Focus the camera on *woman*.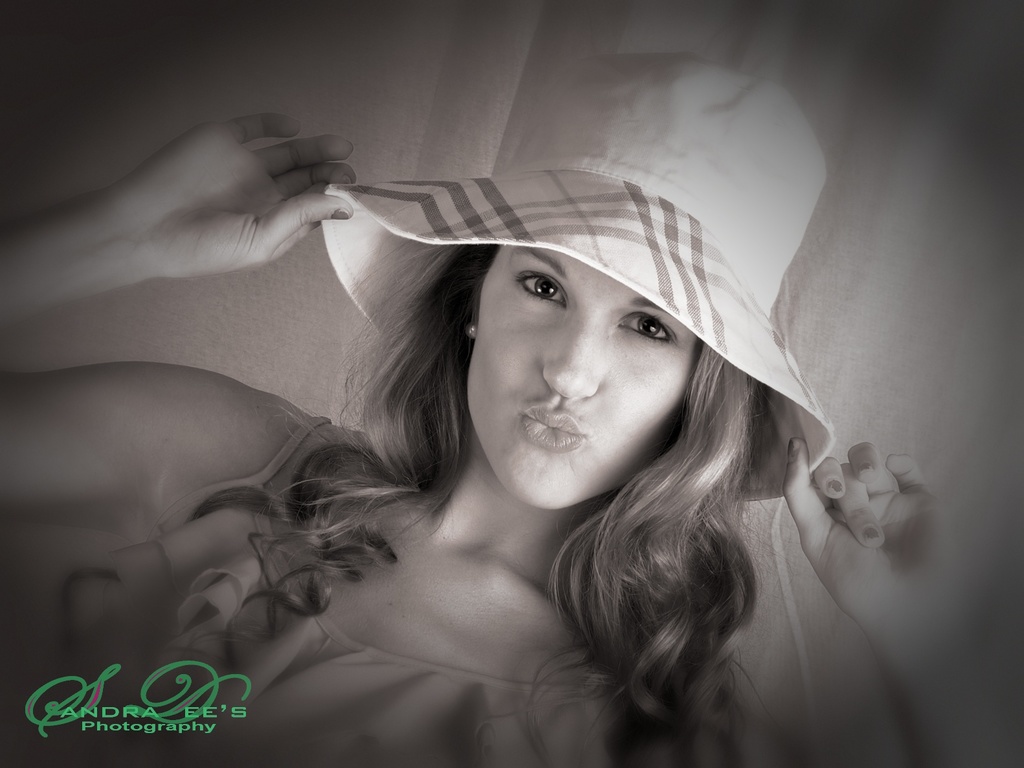
Focus region: 87 110 924 767.
